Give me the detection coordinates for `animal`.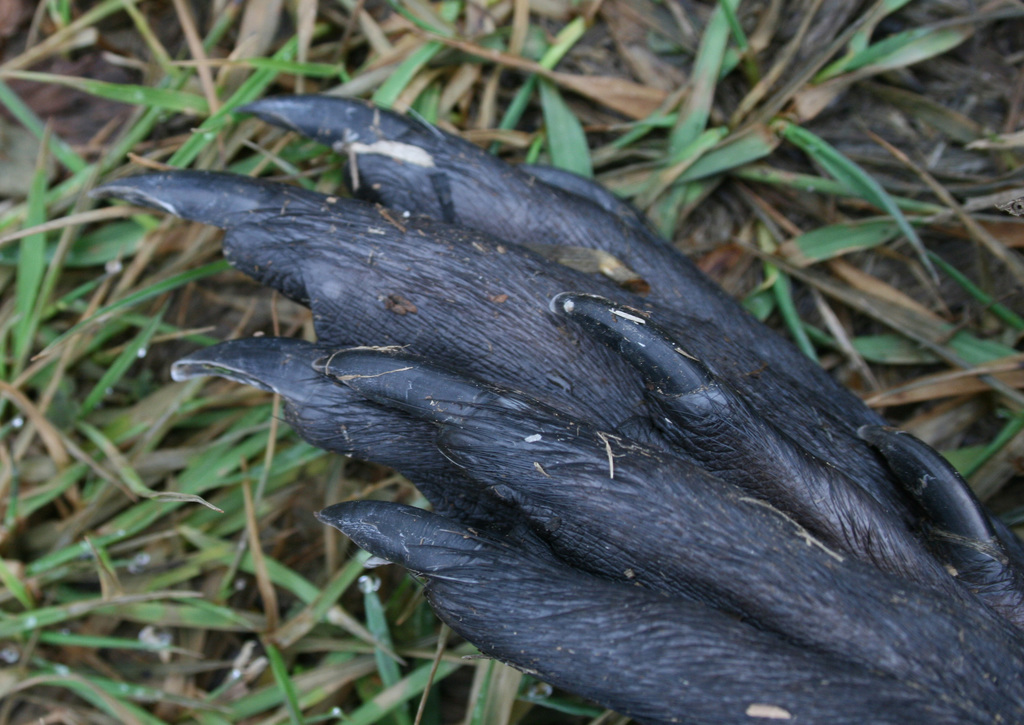
bbox=(92, 89, 1023, 724).
